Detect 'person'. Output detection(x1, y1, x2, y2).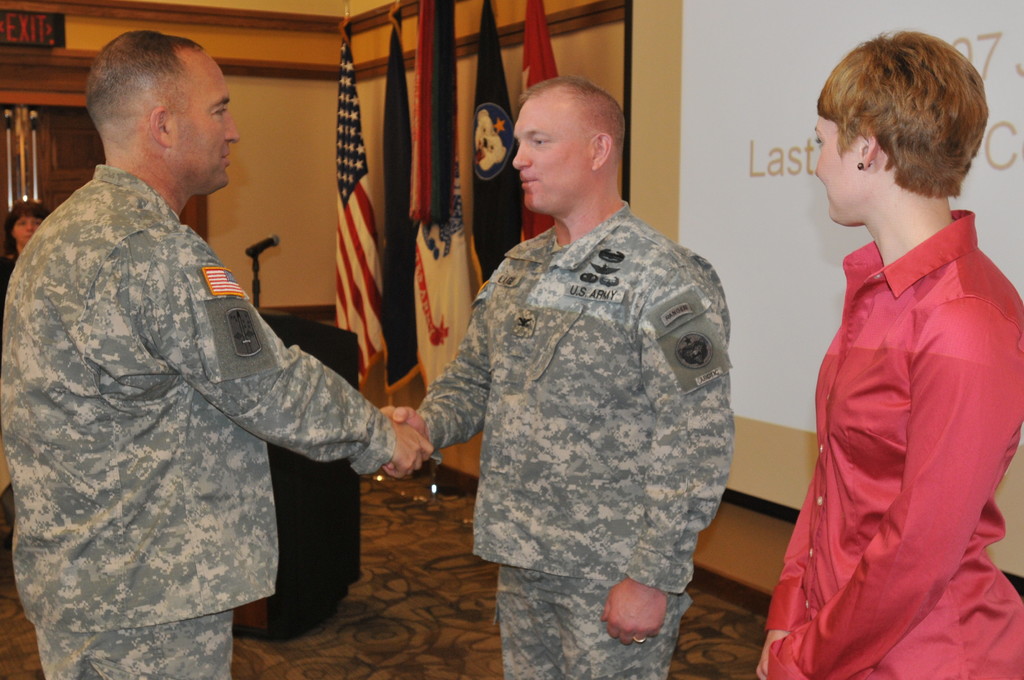
detection(0, 30, 429, 679).
